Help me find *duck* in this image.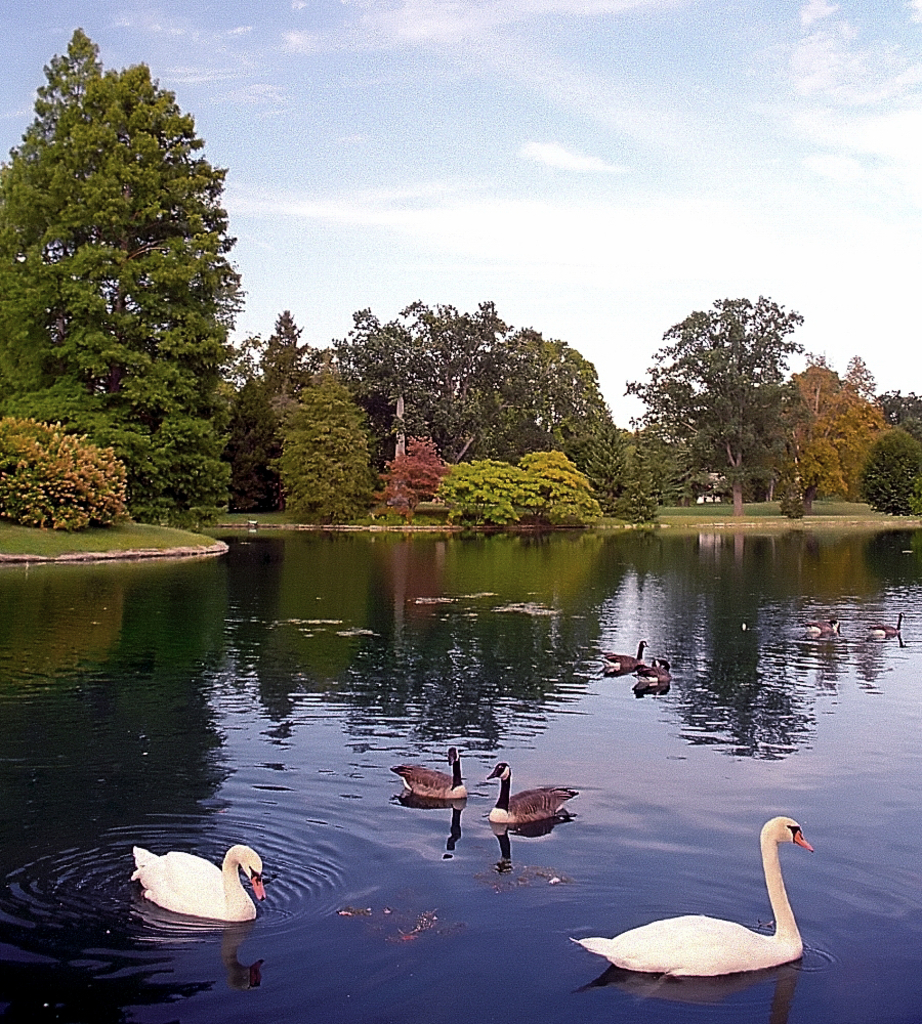
Found it: left=568, top=810, right=831, bottom=977.
